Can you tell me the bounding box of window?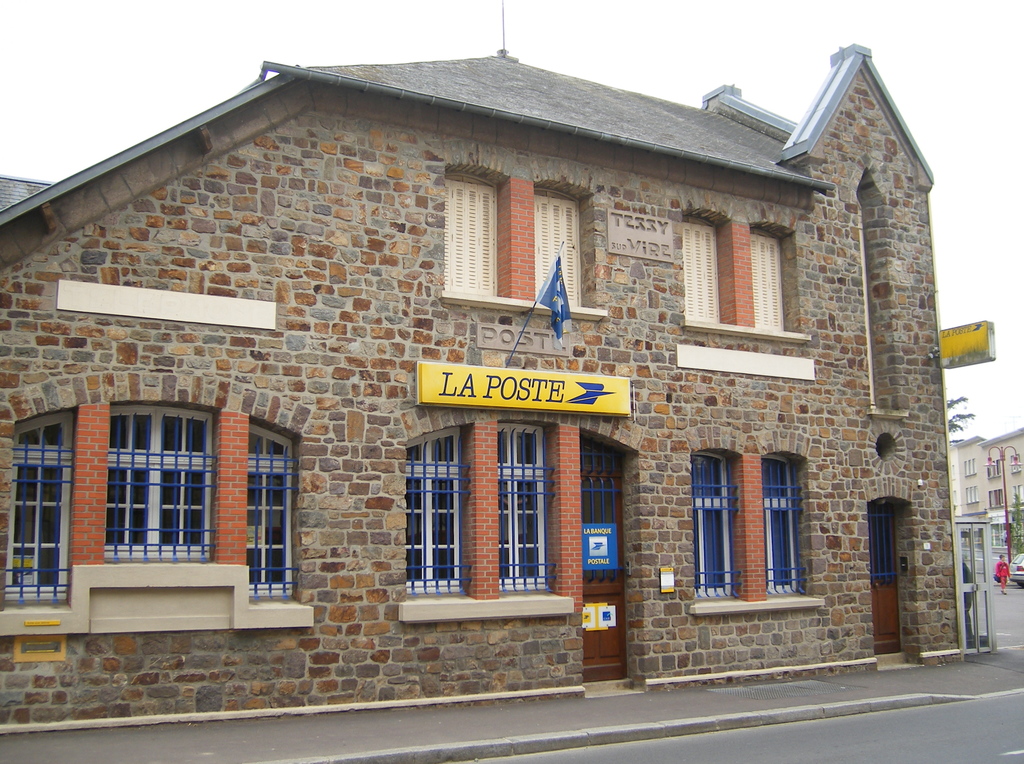
689, 434, 819, 615.
